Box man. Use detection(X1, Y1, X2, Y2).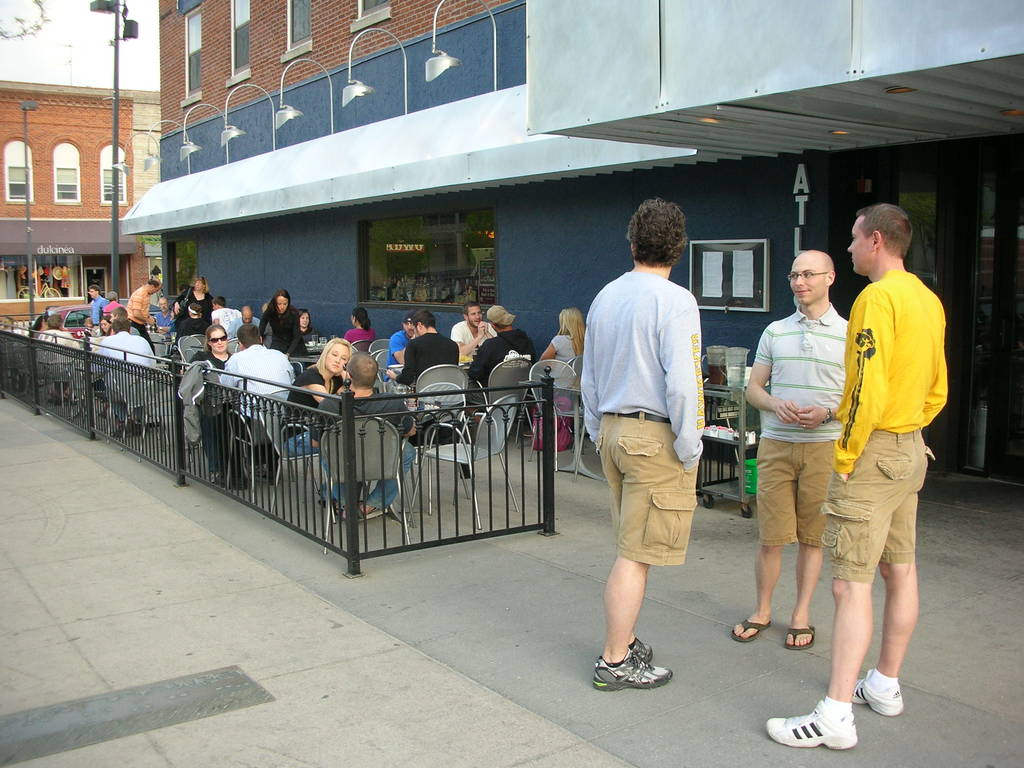
detection(123, 274, 165, 356).
